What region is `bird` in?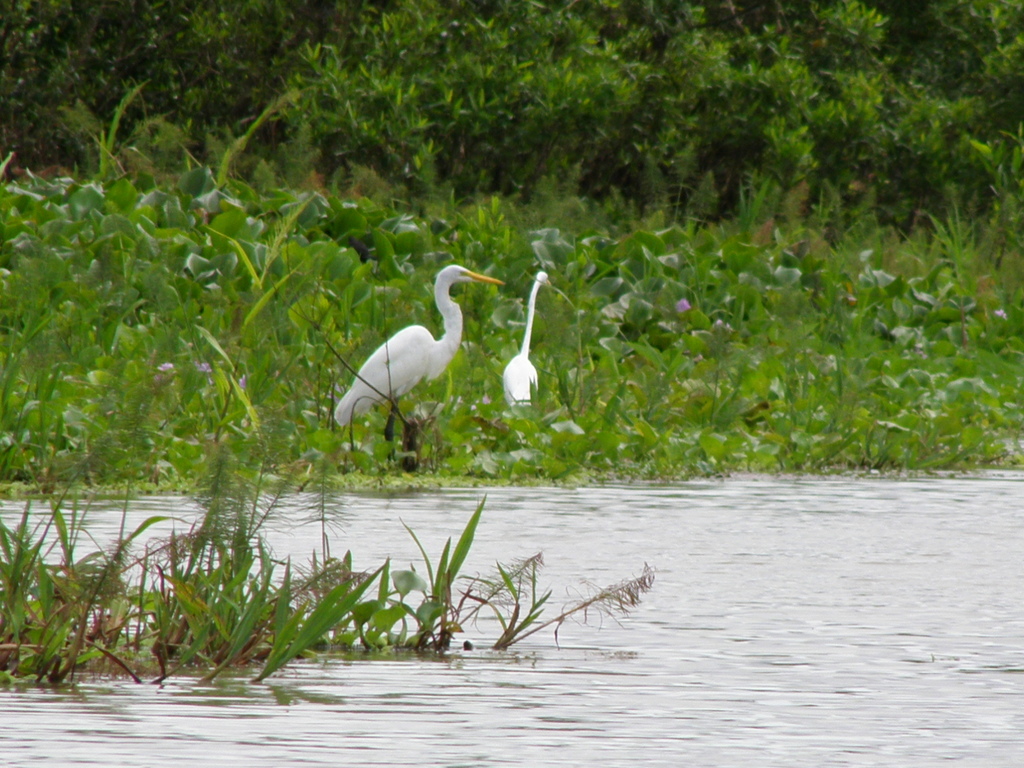
498/266/552/406.
